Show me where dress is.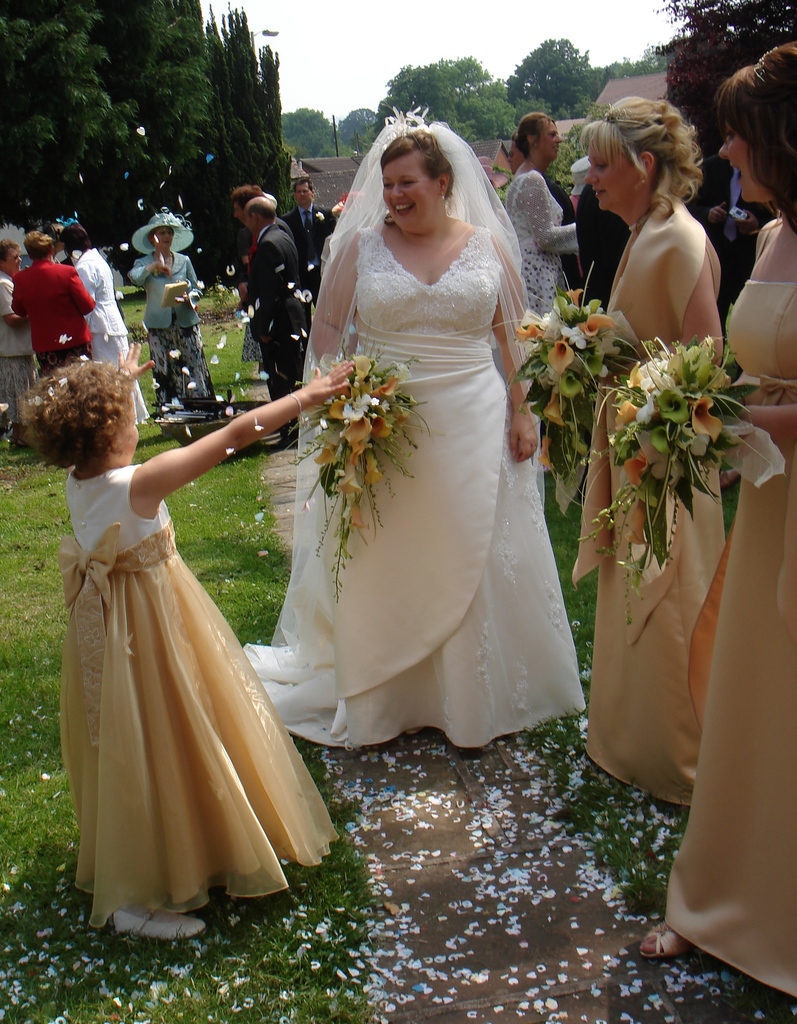
dress is at [494, 171, 581, 317].
